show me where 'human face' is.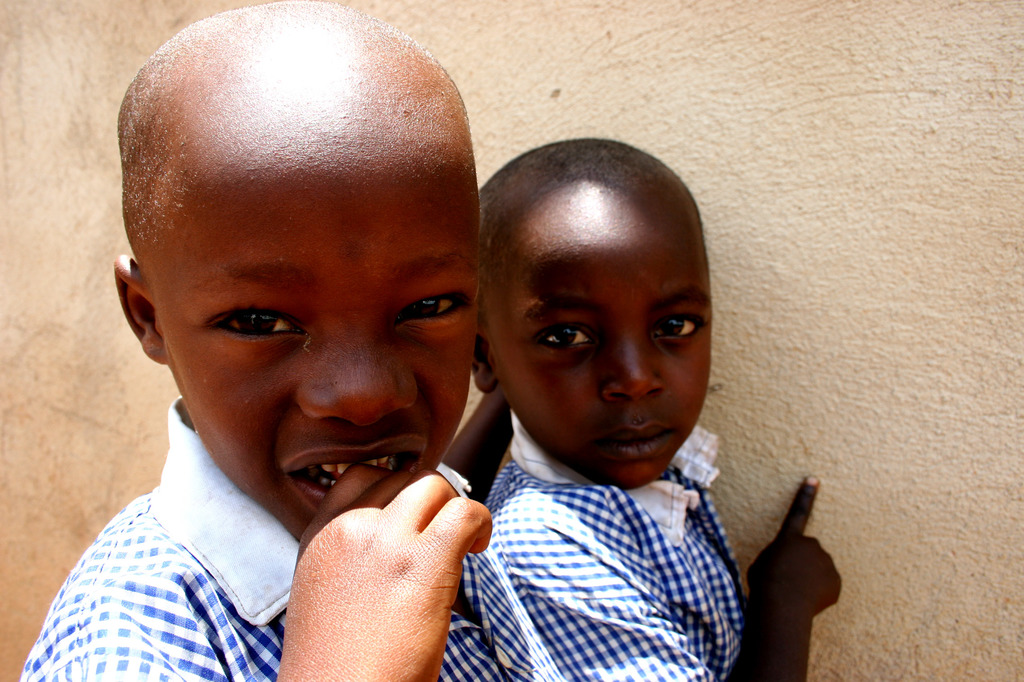
'human face' is at left=154, top=149, right=483, bottom=537.
